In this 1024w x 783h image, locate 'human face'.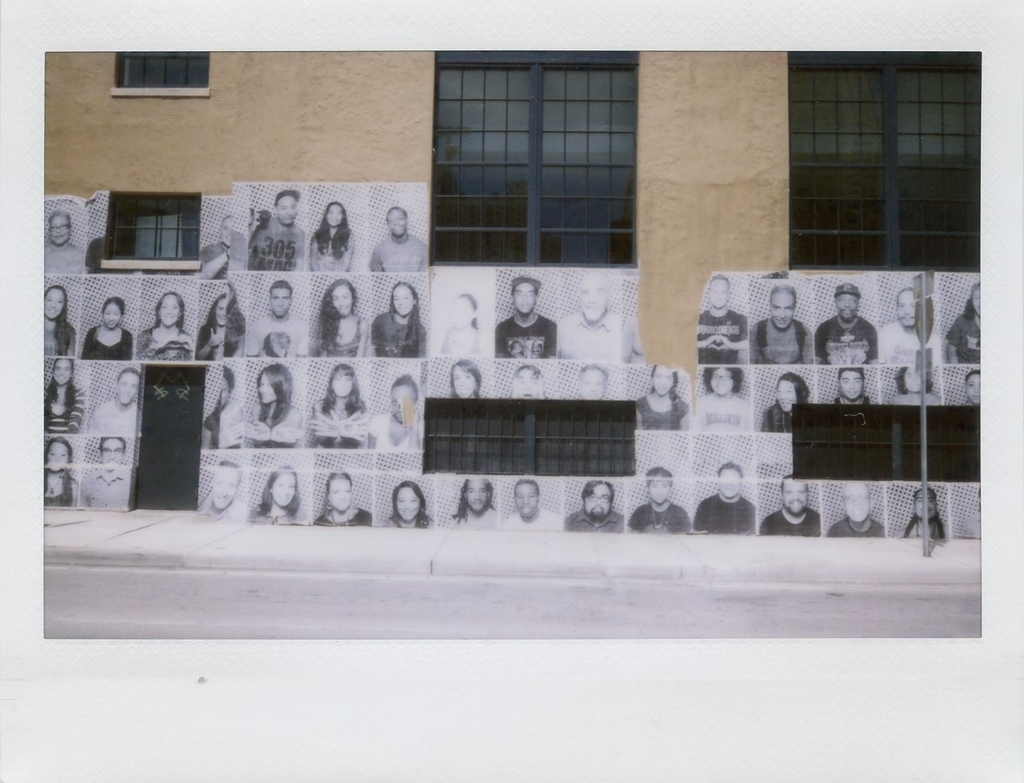
Bounding box: bbox=[333, 478, 353, 511].
